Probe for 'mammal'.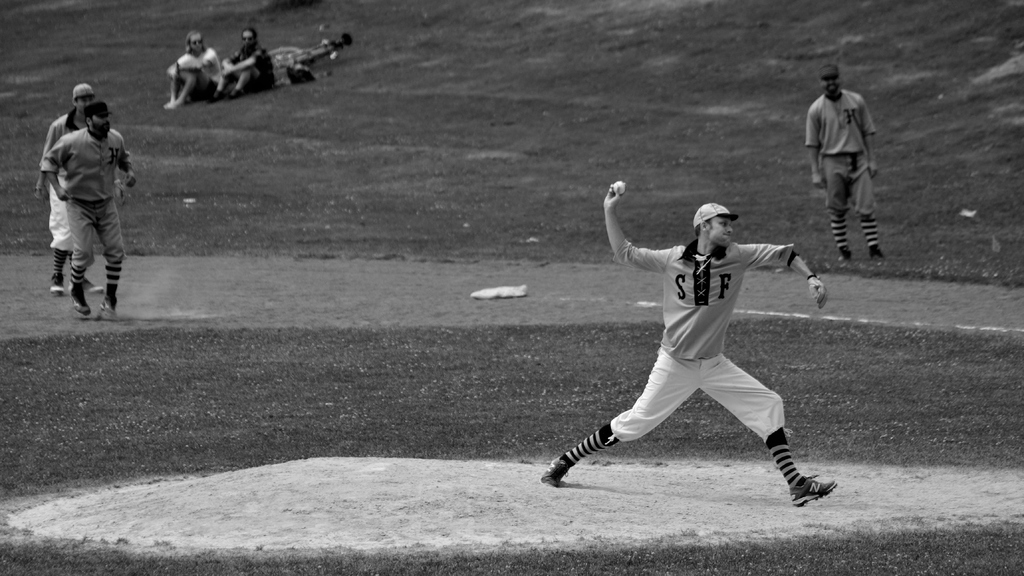
Probe result: crop(37, 81, 106, 298).
